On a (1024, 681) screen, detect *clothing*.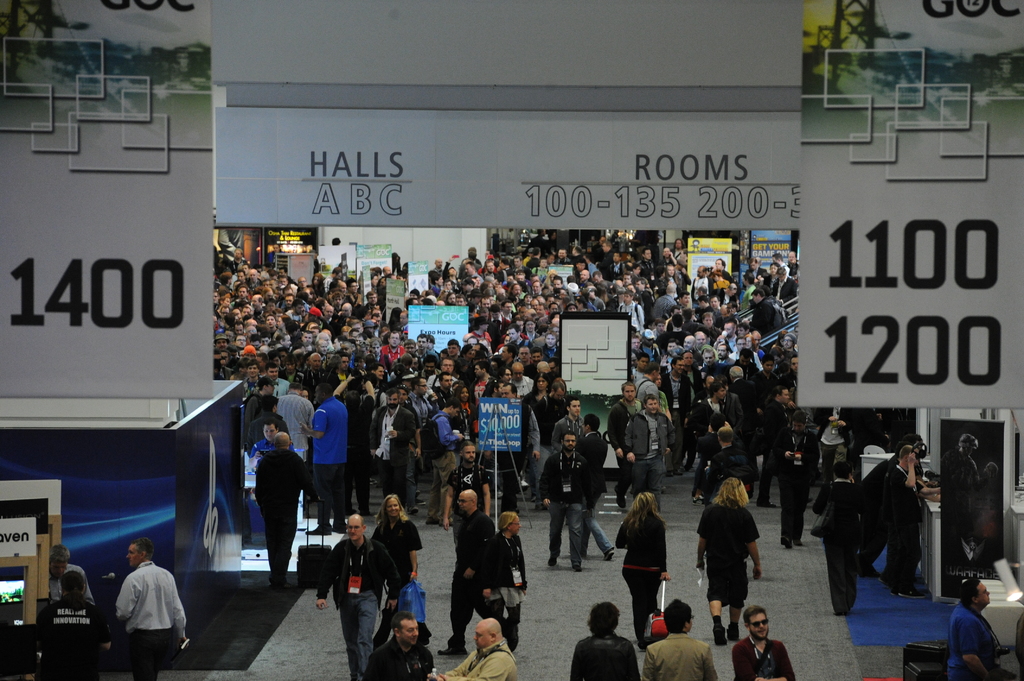
locate(371, 633, 428, 680).
